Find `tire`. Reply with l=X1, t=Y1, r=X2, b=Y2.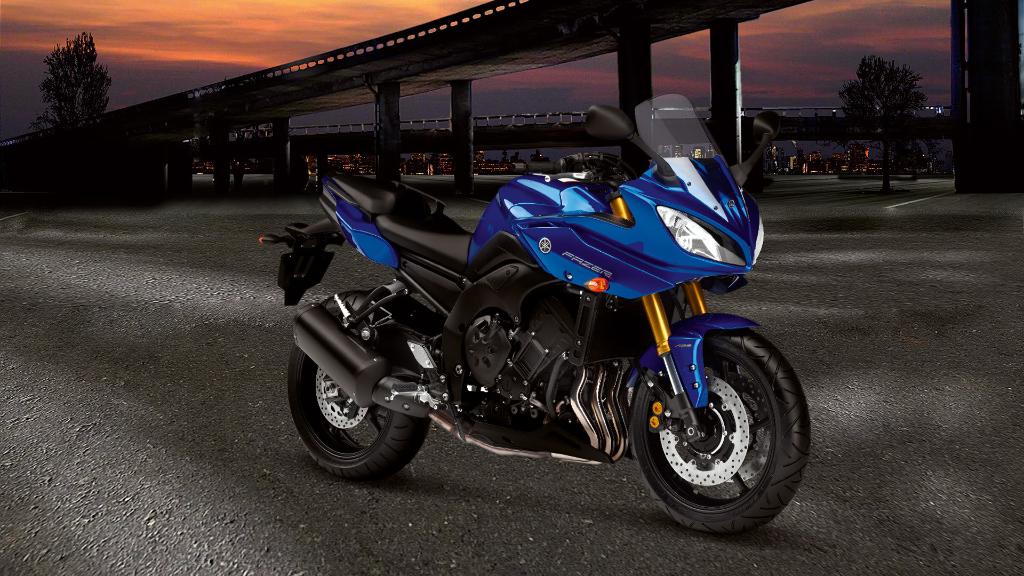
l=634, t=305, r=810, b=529.
